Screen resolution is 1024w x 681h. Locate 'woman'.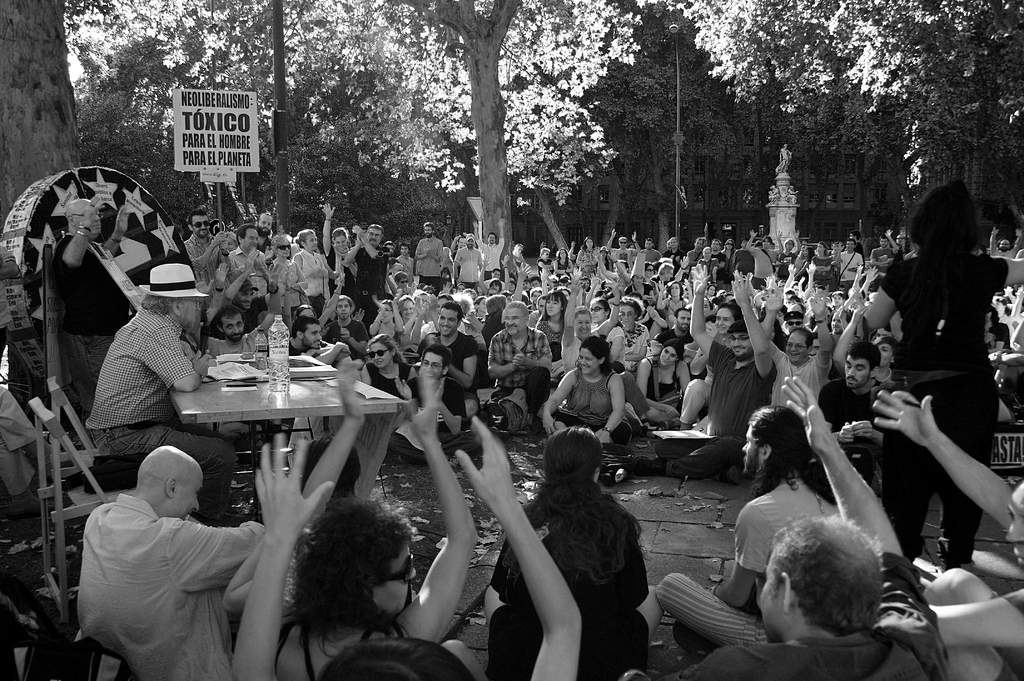
x1=876, y1=173, x2=1022, y2=523.
